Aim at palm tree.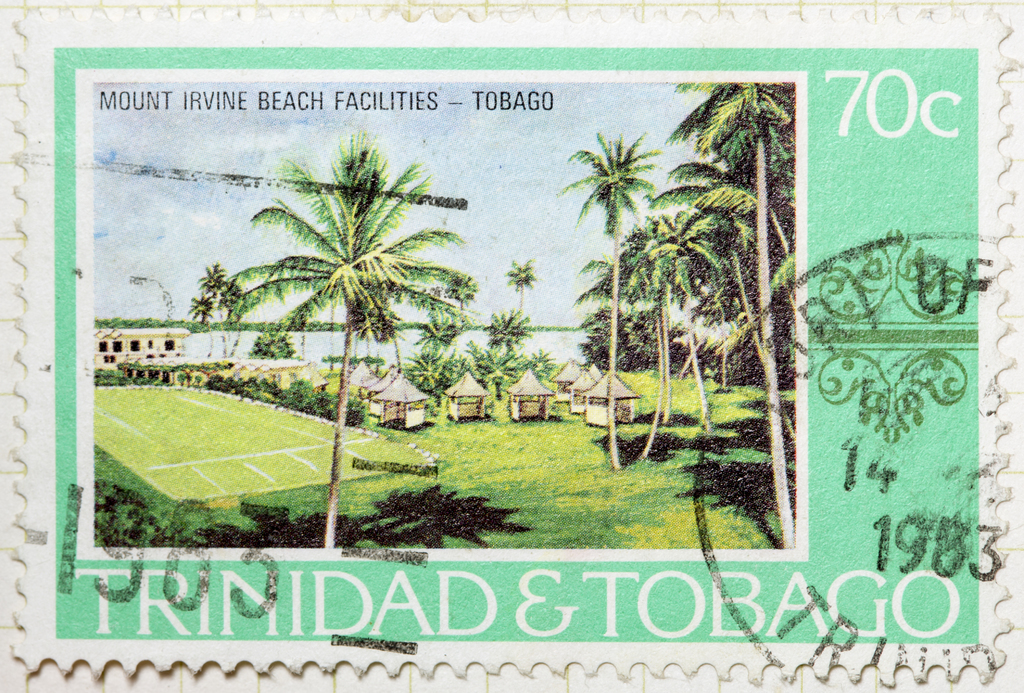
Aimed at (left=662, top=170, right=764, bottom=395).
